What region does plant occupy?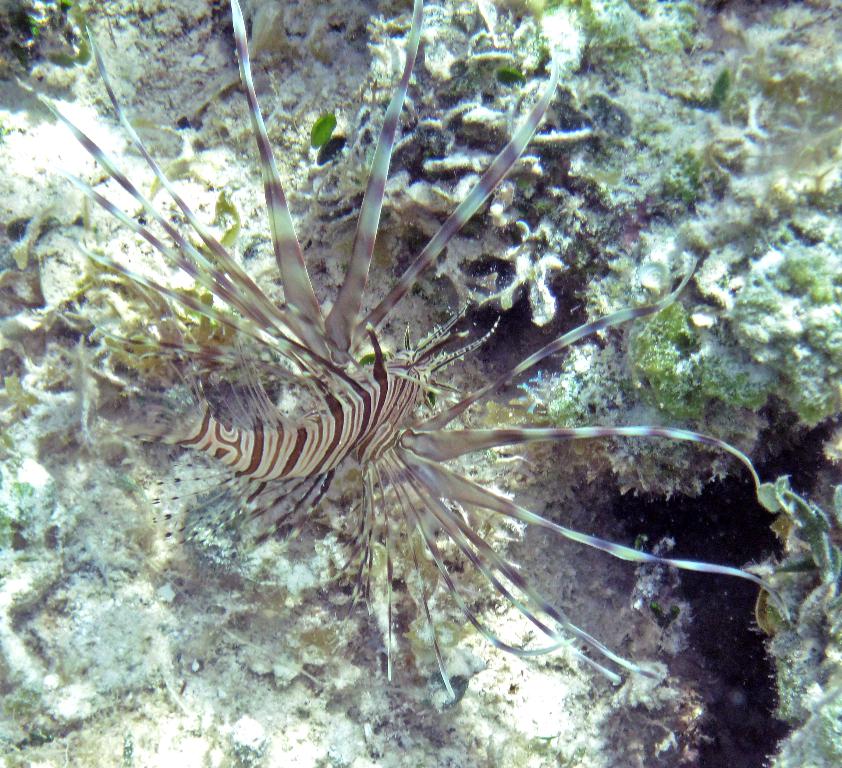
bbox(306, 105, 344, 152).
